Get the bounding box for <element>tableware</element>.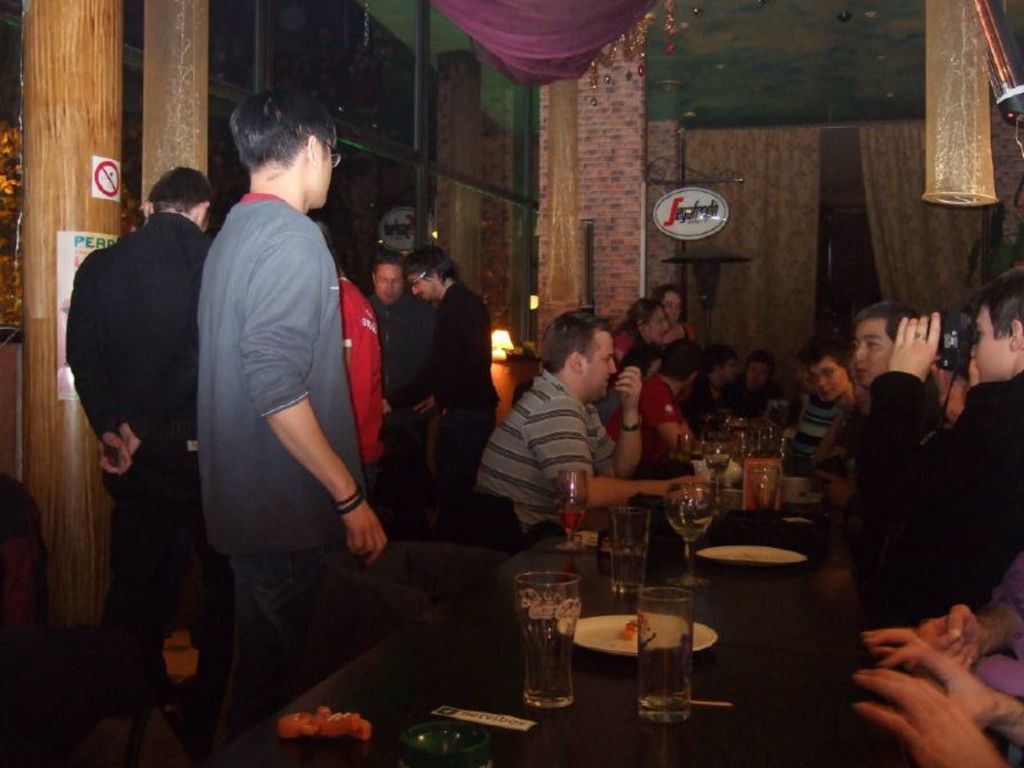
detection(595, 493, 687, 595).
